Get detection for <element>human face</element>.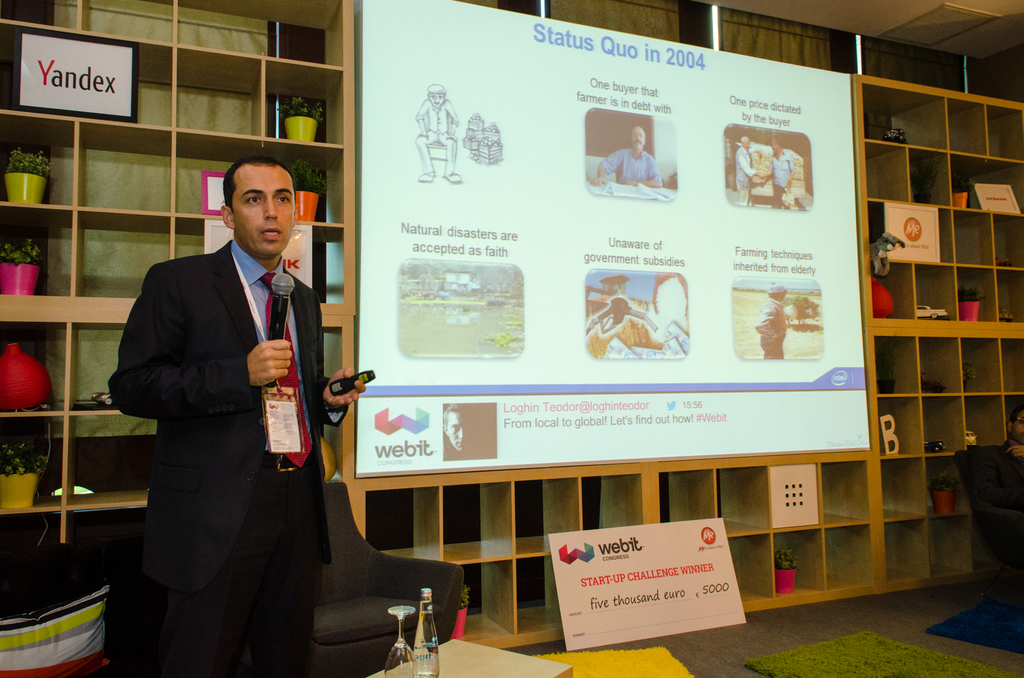
Detection: 228:162:295:260.
